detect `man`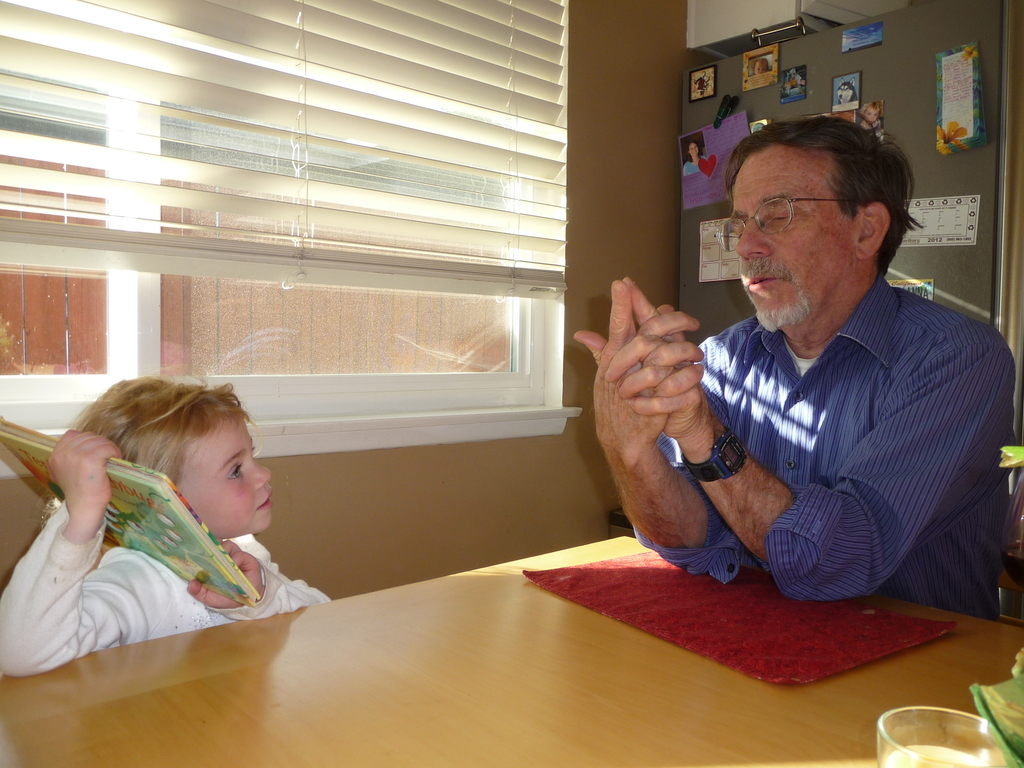
{"left": 572, "top": 115, "right": 1023, "bottom": 623}
